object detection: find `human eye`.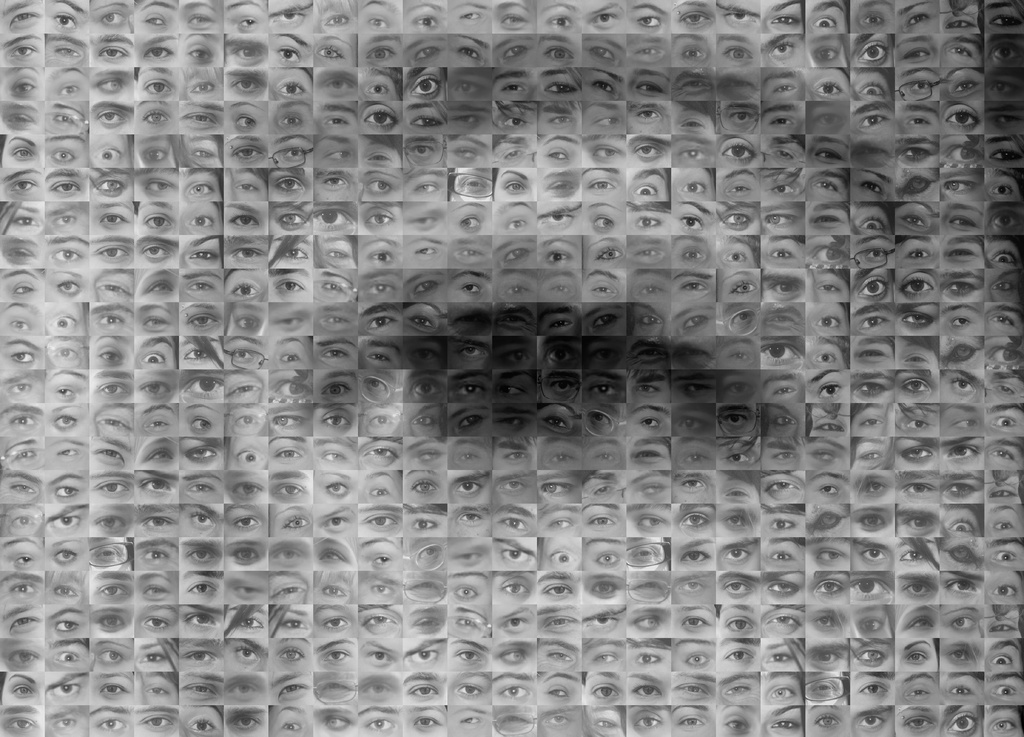
box=[860, 681, 884, 698].
